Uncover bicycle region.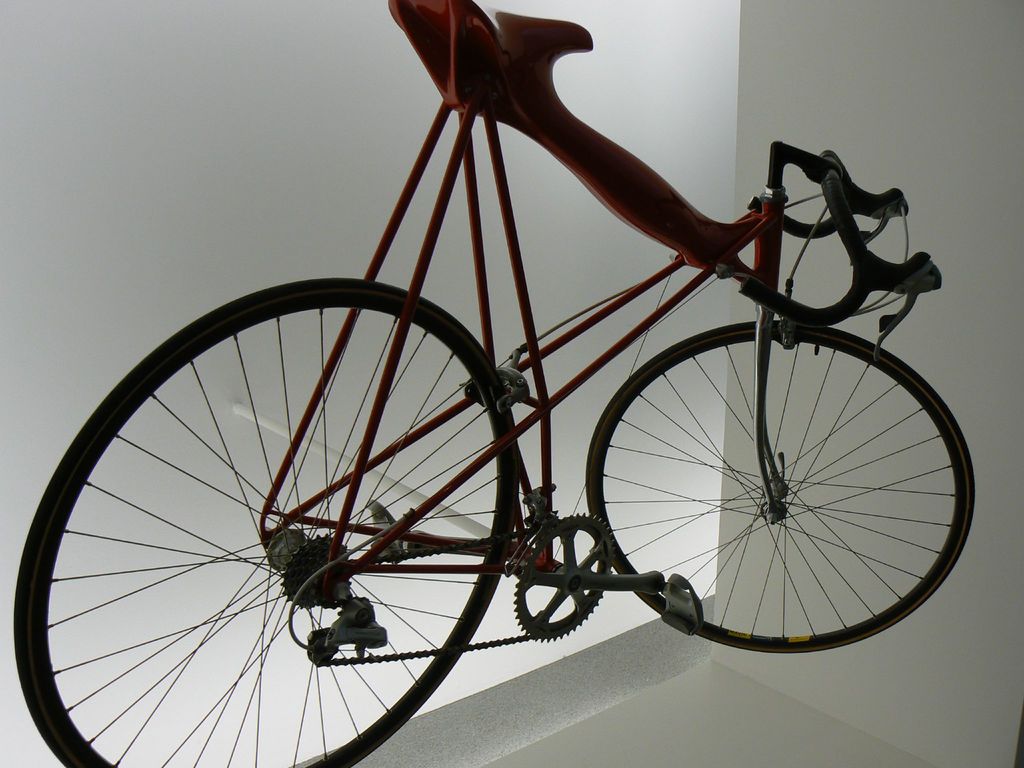
Uncovered: [left=17, top=0, right=1002, bottom=717].
